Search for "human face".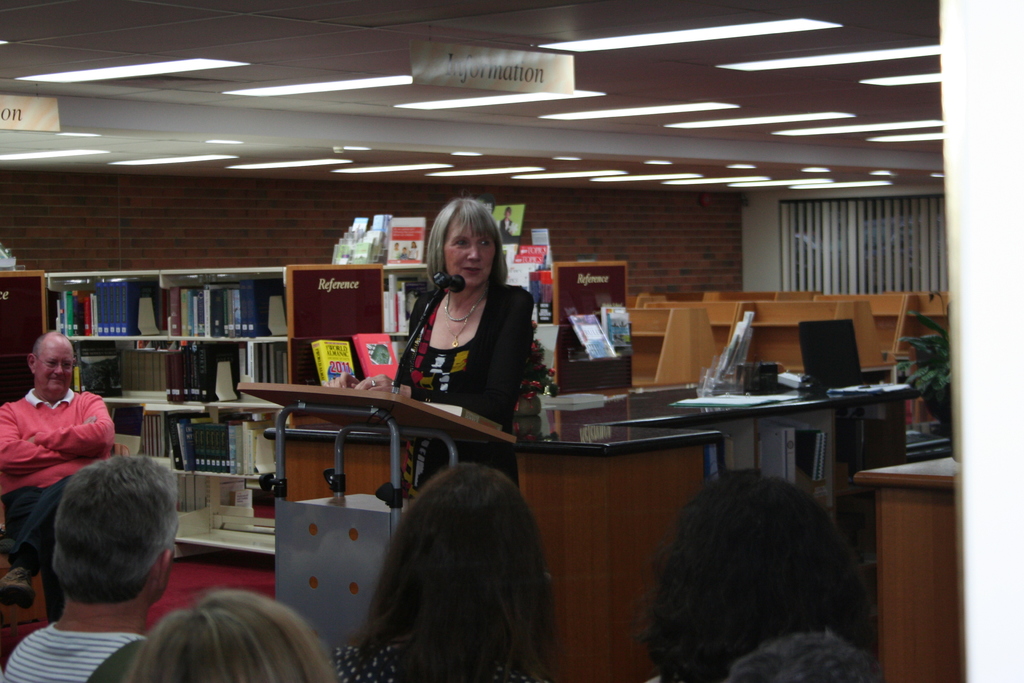
Found at l=445, t=215, r=497, b=290.
